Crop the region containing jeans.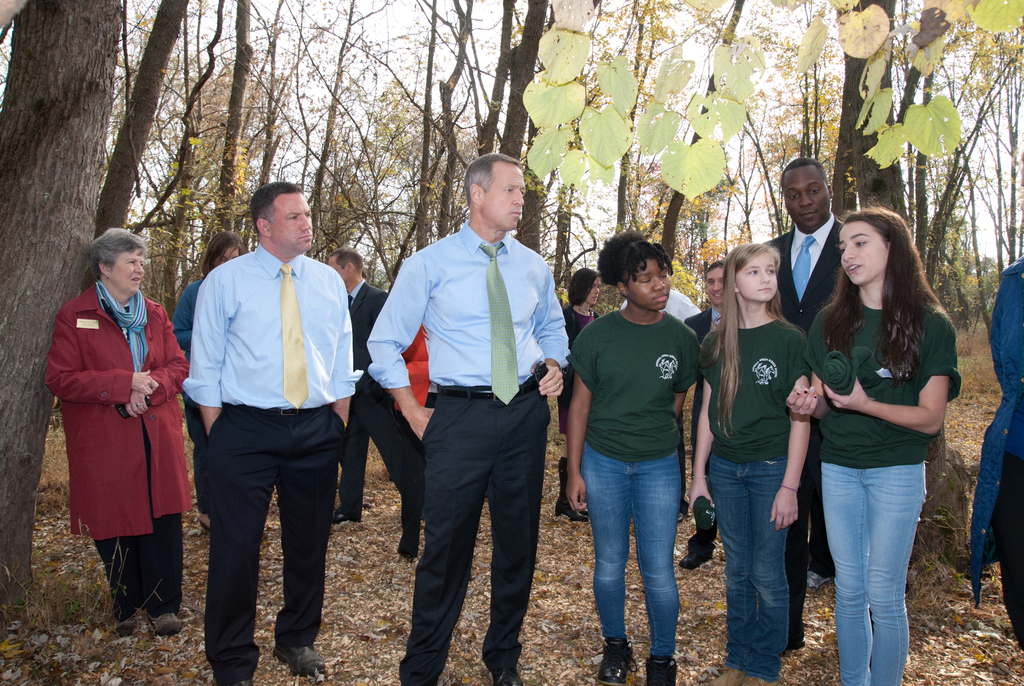
Crop region: {"left": 700, "top": 450, "right": 787, "bottom": 673}.
